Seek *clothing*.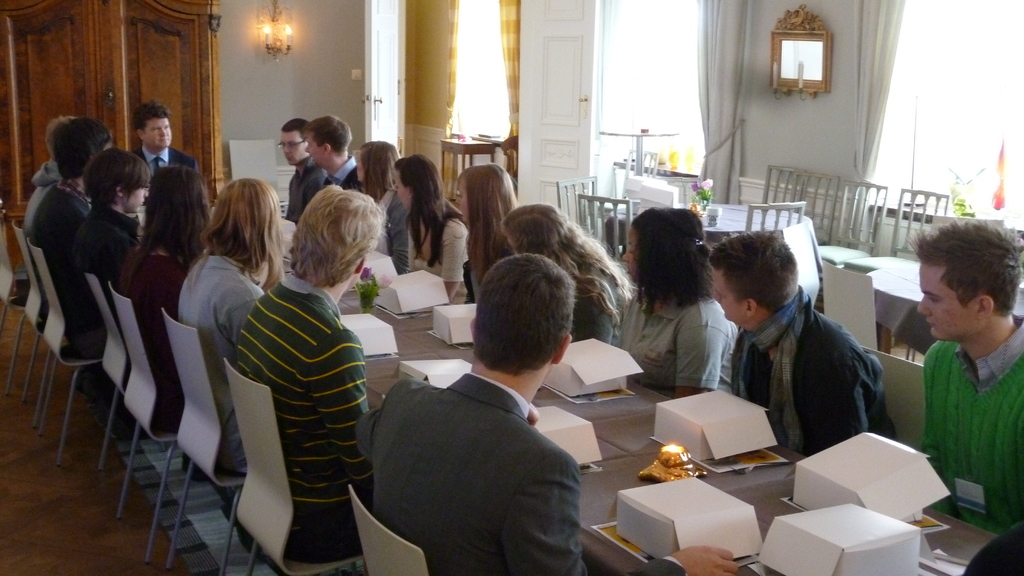
(x1=376, y1=186, x2=410, y2=271).
